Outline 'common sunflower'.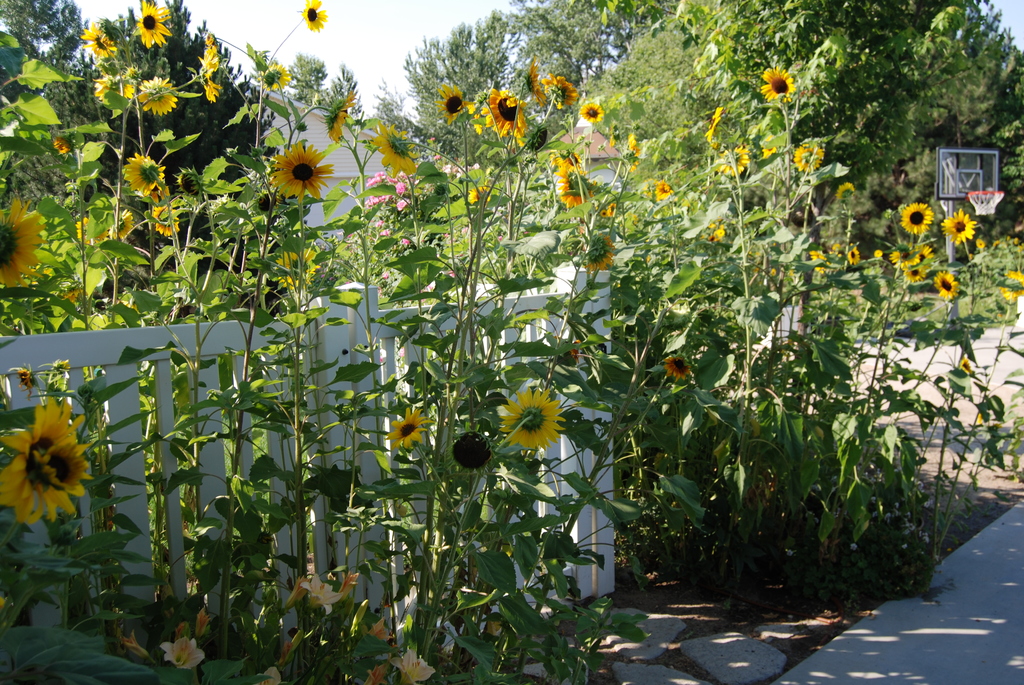
Outline: x1=0 y1=393 x2=100 y2=521.
